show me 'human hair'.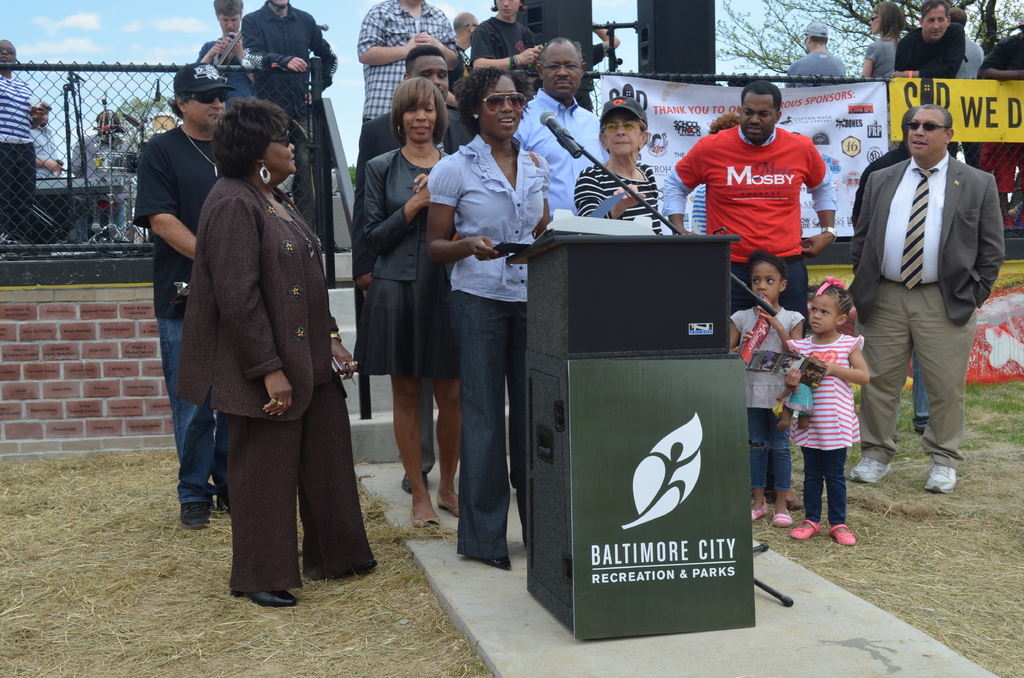
'human hair' is here: region(163, 88, 194, 122).
